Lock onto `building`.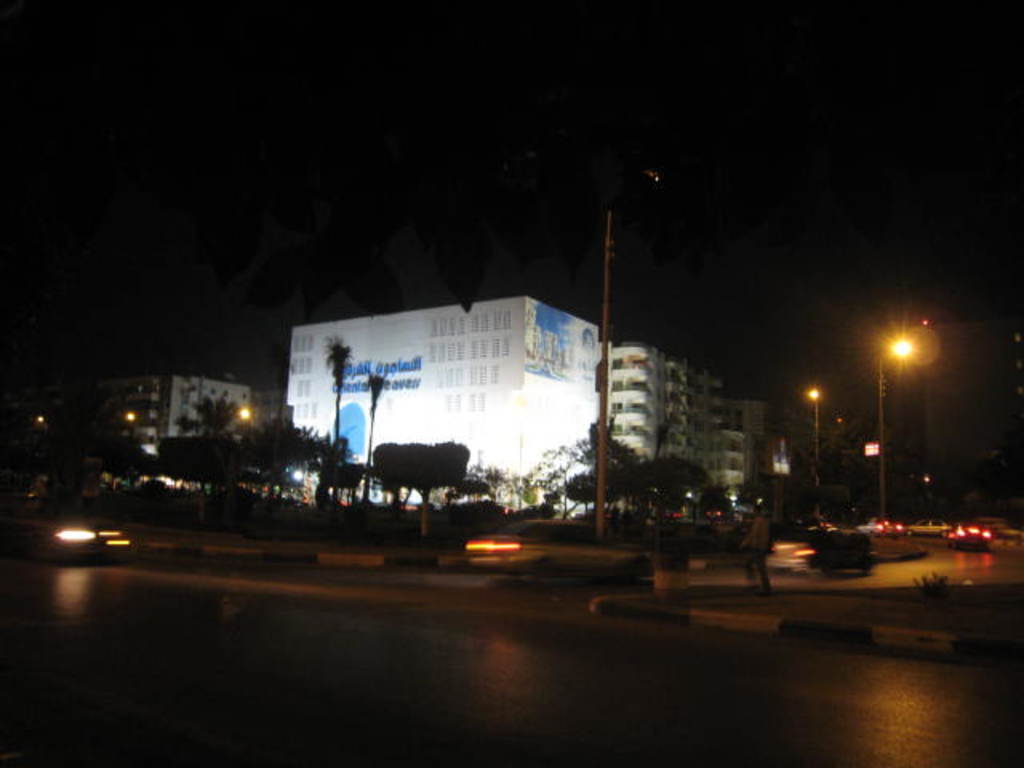
Locked: select_region(608, 344, 747, 501).
